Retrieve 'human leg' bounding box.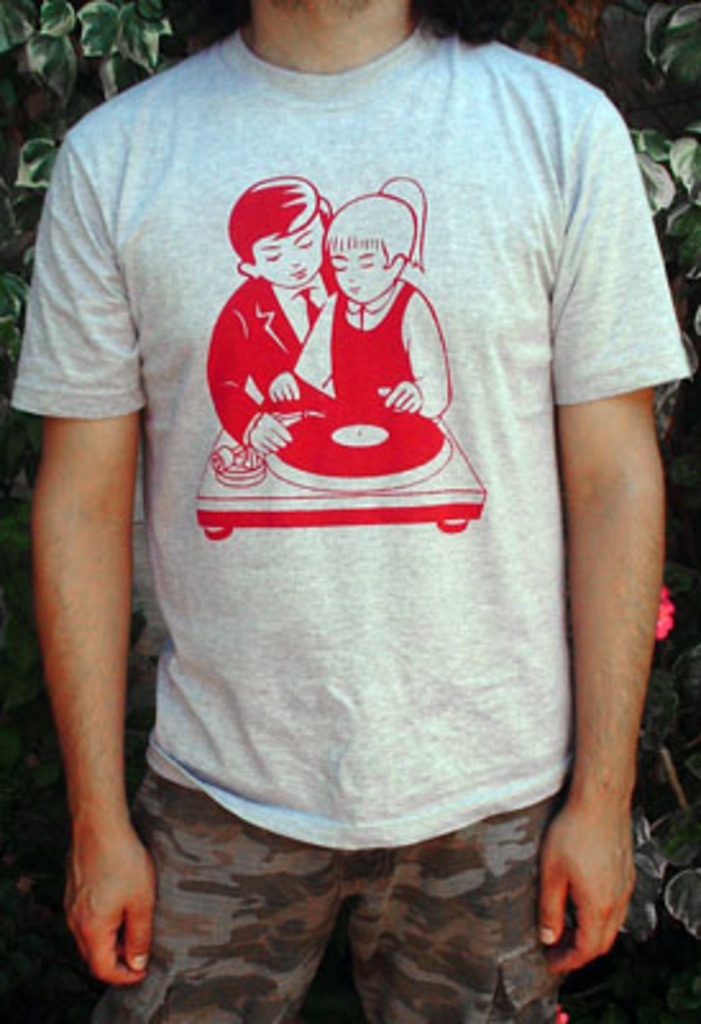
Bounding box: rect(97, 755, 361, 1021).
